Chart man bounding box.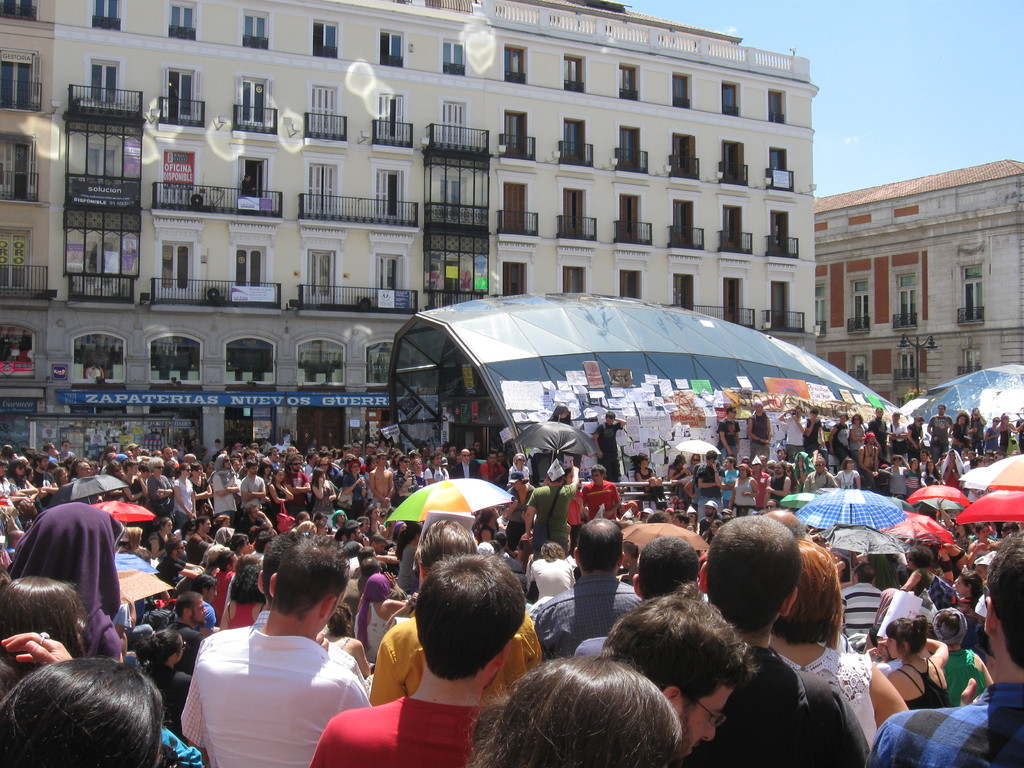
Charted: [left=591, top=410, right=627, bottom=486].
